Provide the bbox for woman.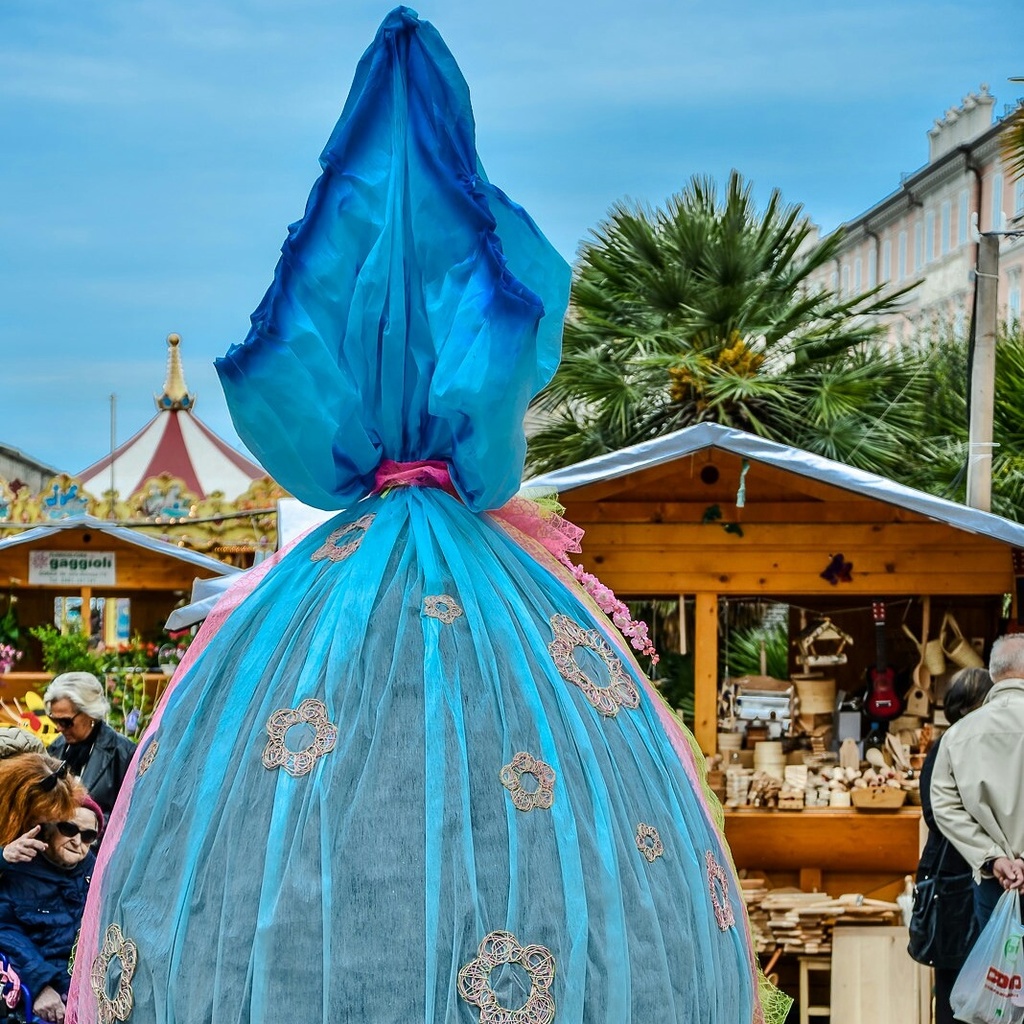
<region>912, 669, 993, 1023</region>.
